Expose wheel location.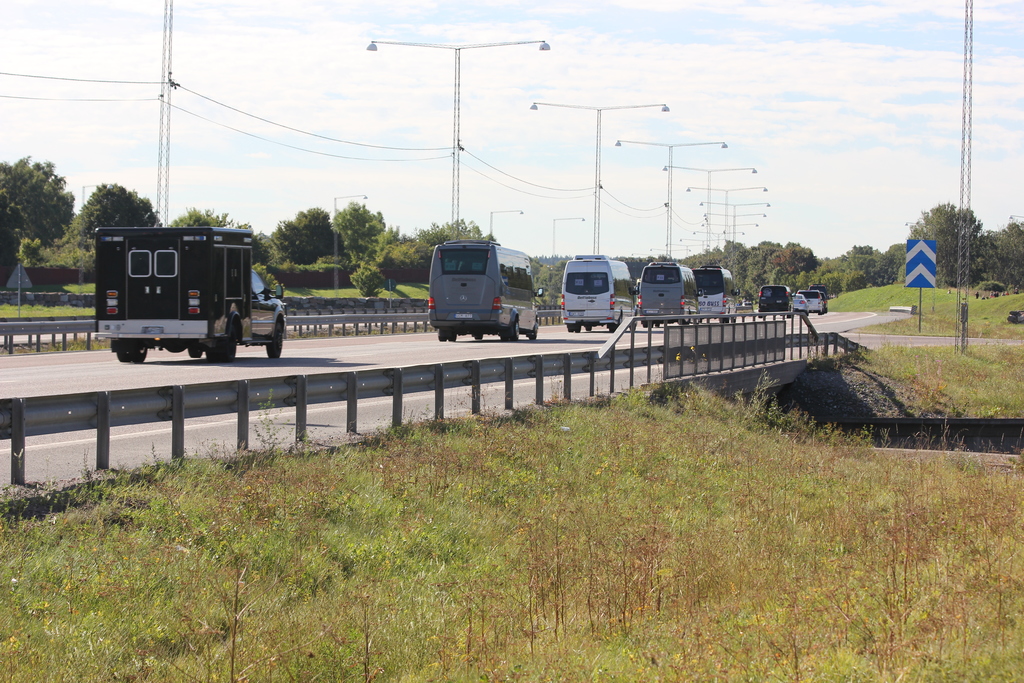
Exposed at 728 318 735 324.
